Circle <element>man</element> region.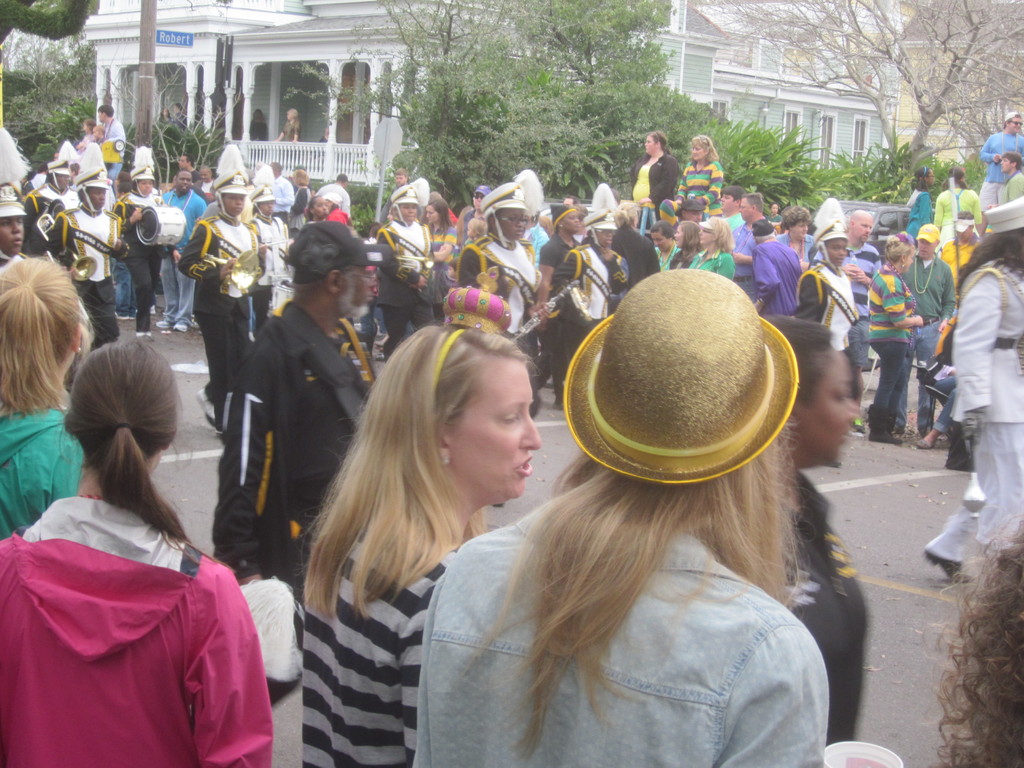
Region: box=[835, 211, 878, 428].
